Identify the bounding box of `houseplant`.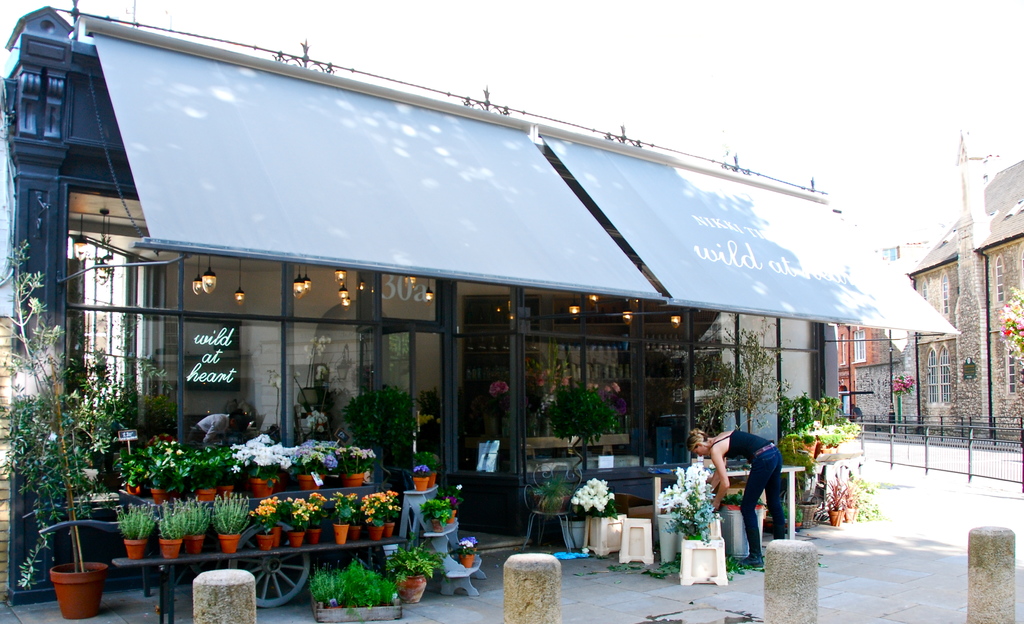
select_region(115, 496, 157, 566).
